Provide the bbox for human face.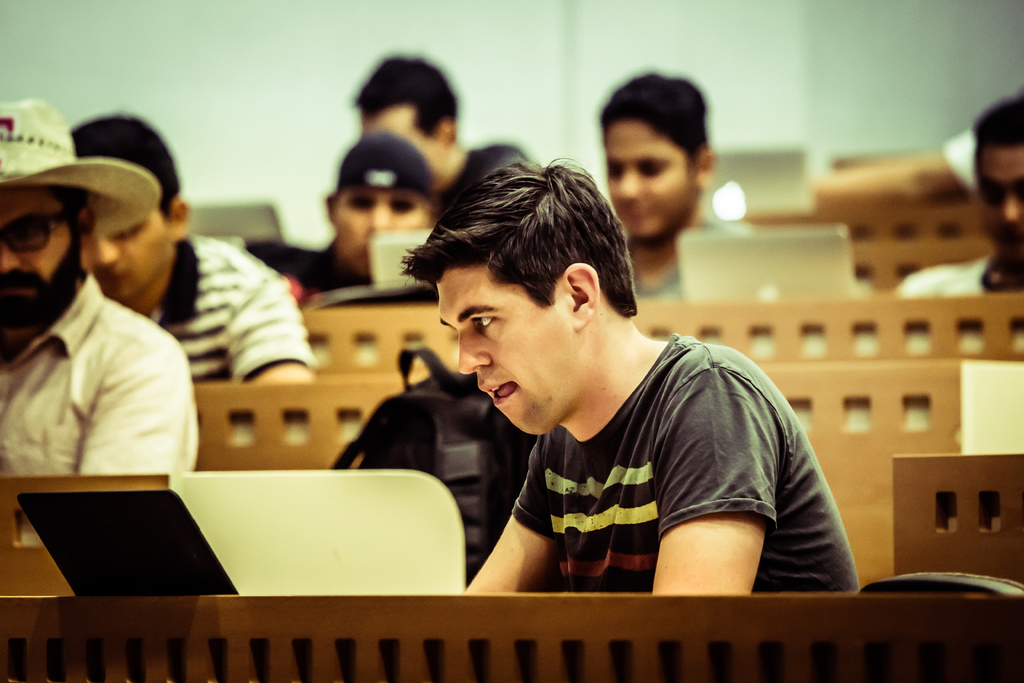
x1=362 y1=99 x2=440 y2=161.
